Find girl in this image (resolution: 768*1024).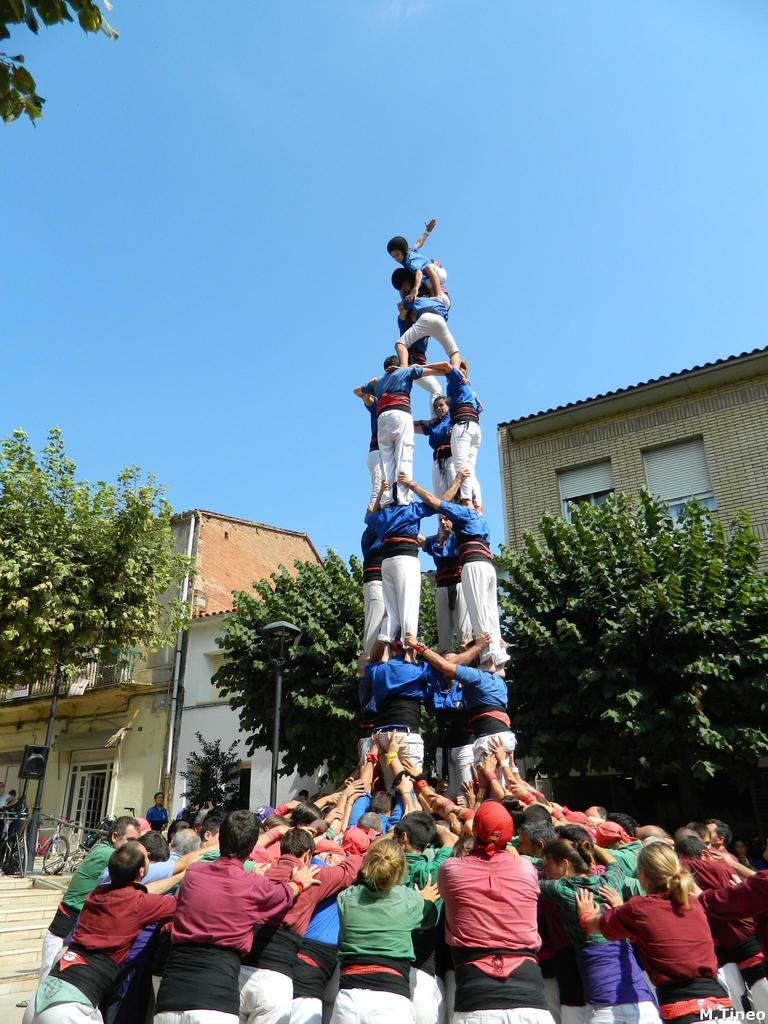
bbox=[573, 845, 742, 1023].
